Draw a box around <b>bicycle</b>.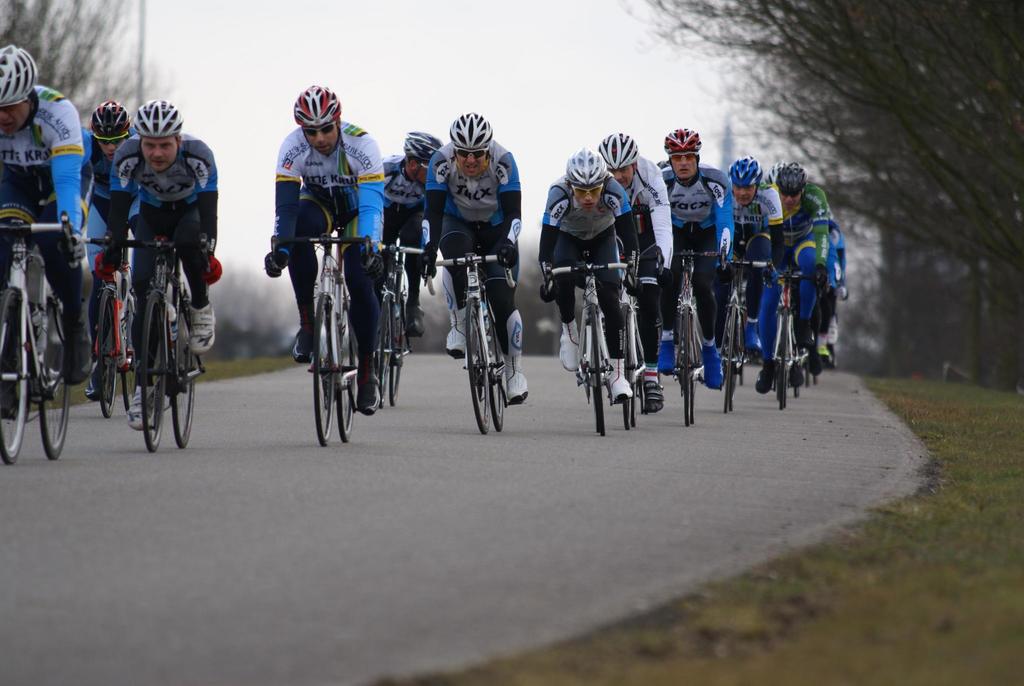
x1=0, y1=197, x2=81, y2=467.
